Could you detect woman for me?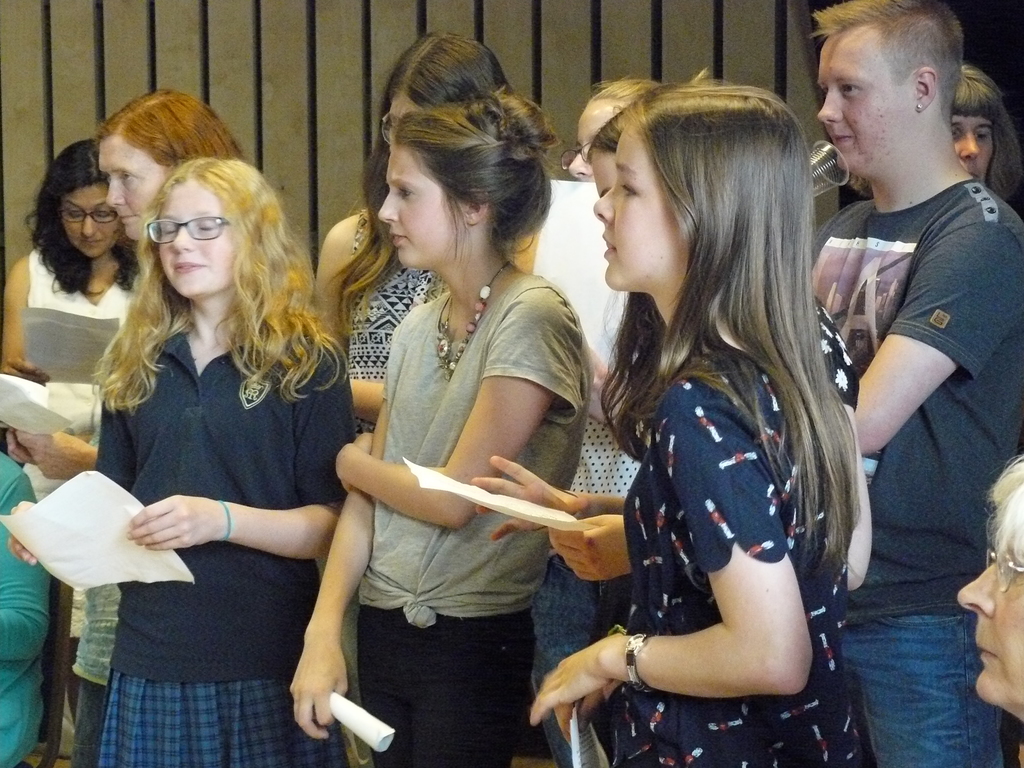
Detection result: <region>527, 67, 882, 767</region>.
